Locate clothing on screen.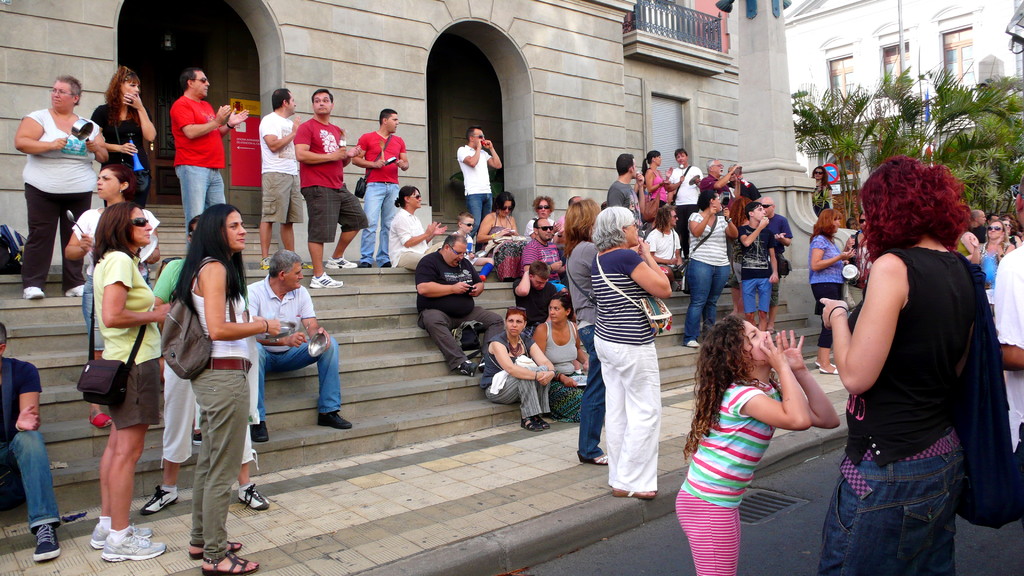
On screen at Rect(653, 228, 680, 269).
